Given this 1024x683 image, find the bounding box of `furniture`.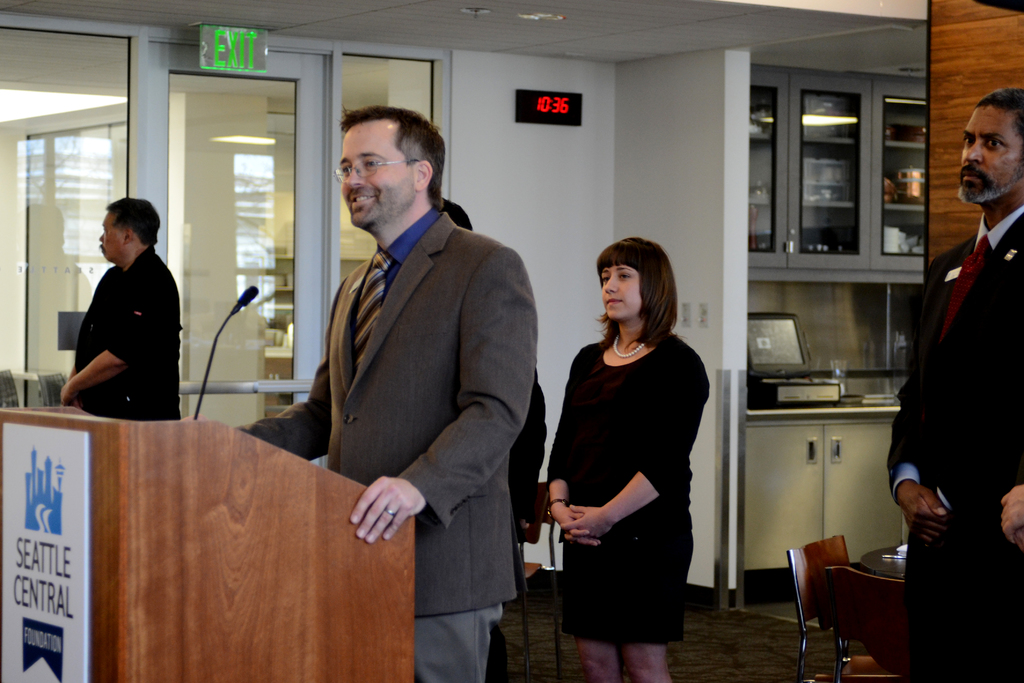
[0,403,415,682].
